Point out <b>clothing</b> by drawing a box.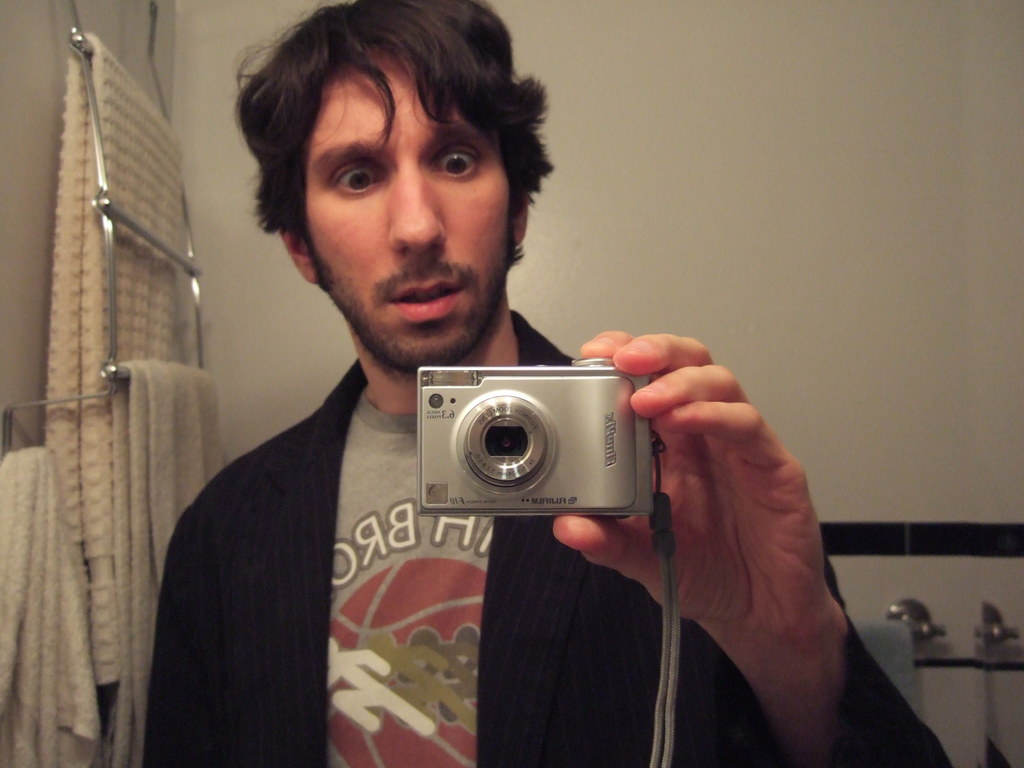
box=[151, 310, 959, 767].
